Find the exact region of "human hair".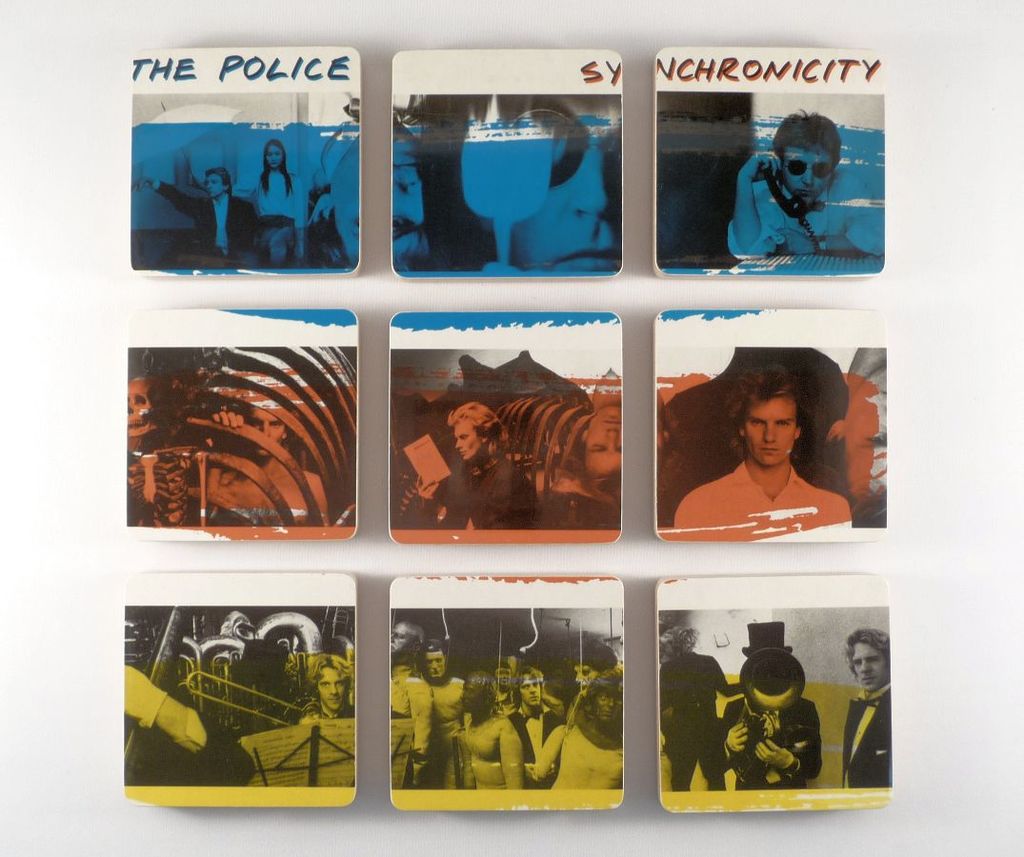
Exact region: bbox=[722, 359, 809, 440].
